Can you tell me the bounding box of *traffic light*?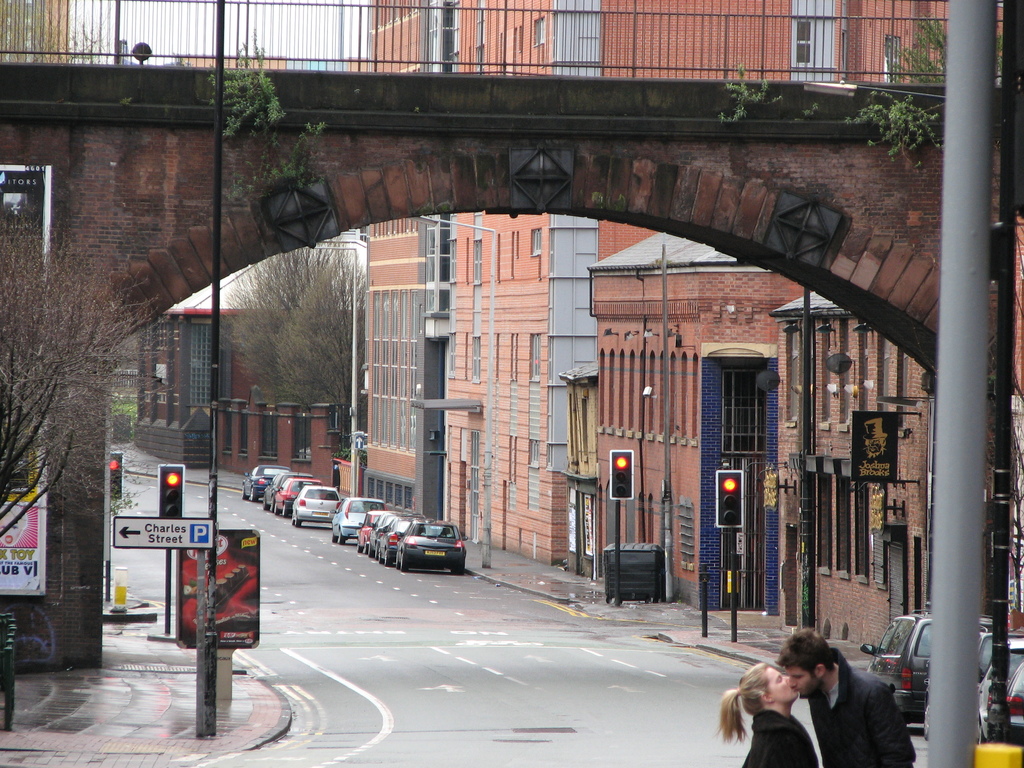
157:463:187:518.
